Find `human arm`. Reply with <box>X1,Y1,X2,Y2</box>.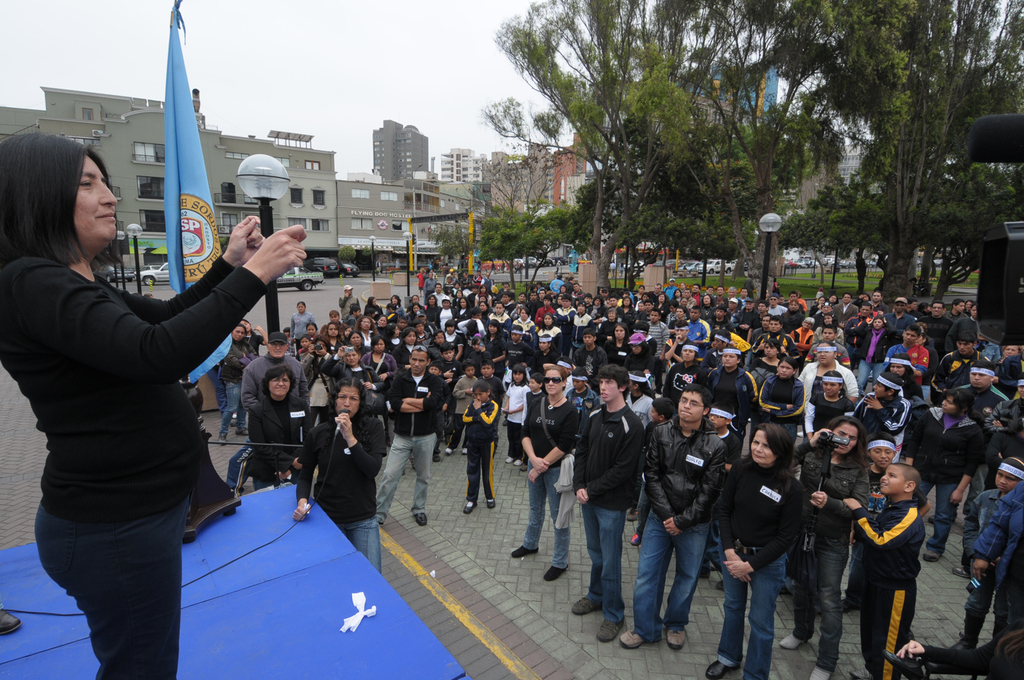
<box>944,430,987,504</box>.
